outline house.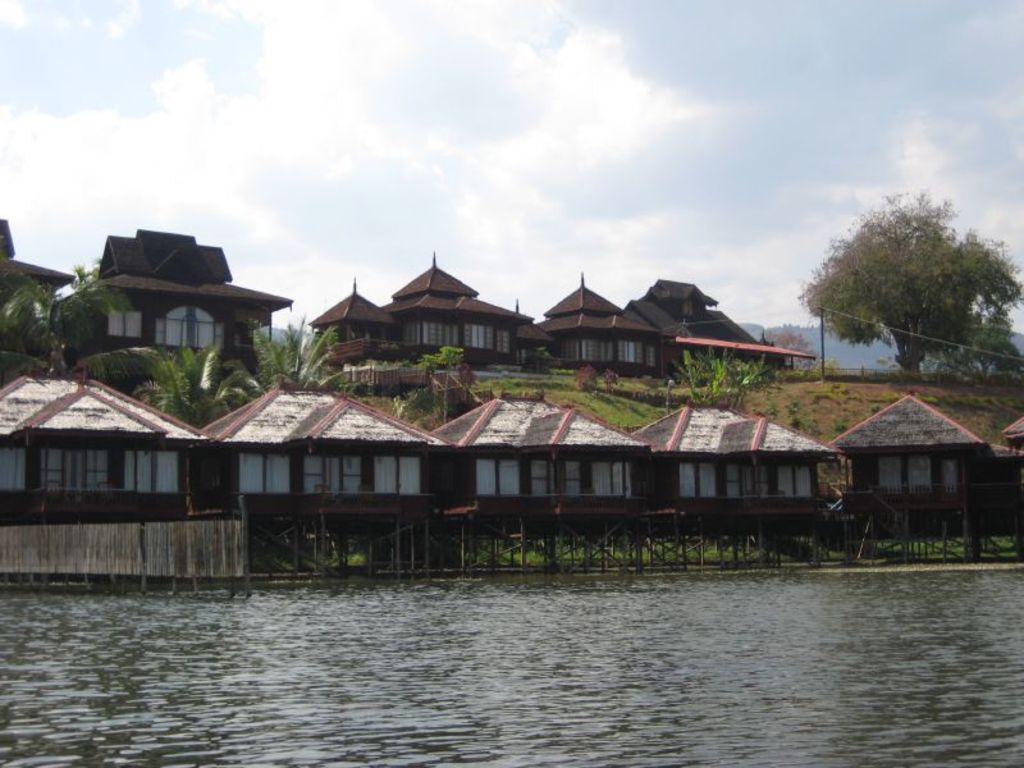
Outline: locate(453, 399, 654, 566).
